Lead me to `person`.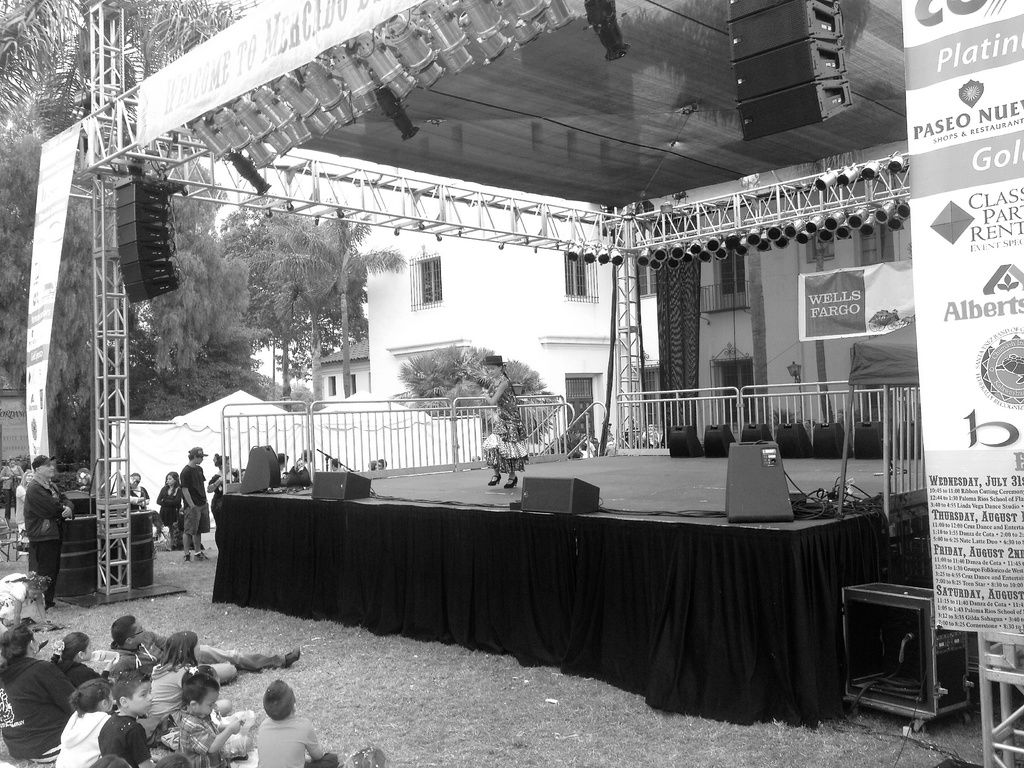
Lead to locate(156, 470, 180, 544).
